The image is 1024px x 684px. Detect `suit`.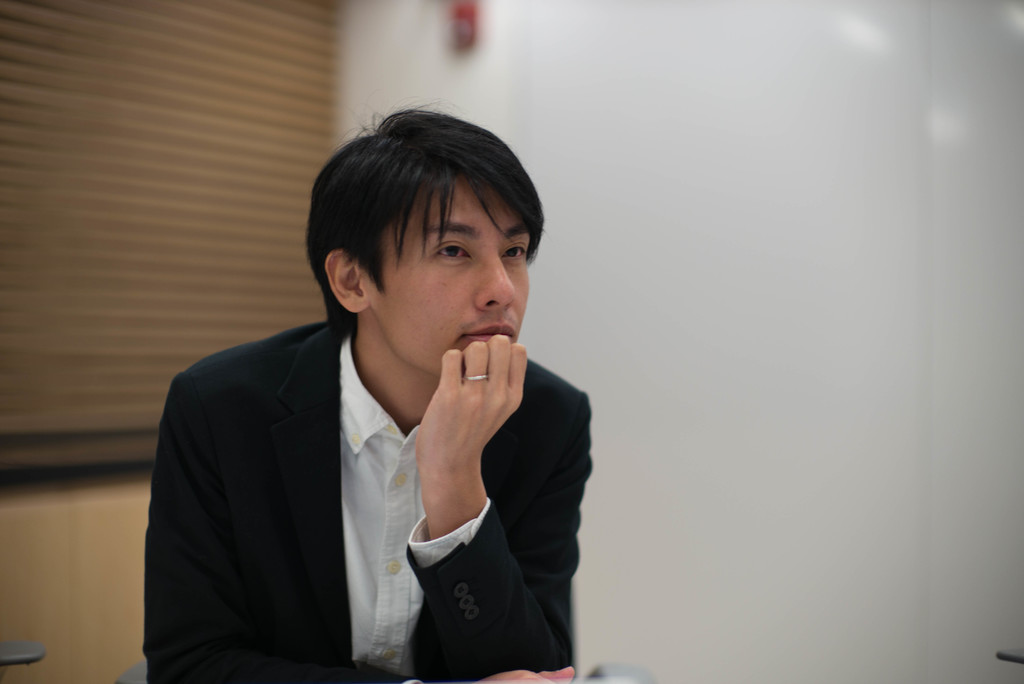
Detection: 143 193 580 667.
